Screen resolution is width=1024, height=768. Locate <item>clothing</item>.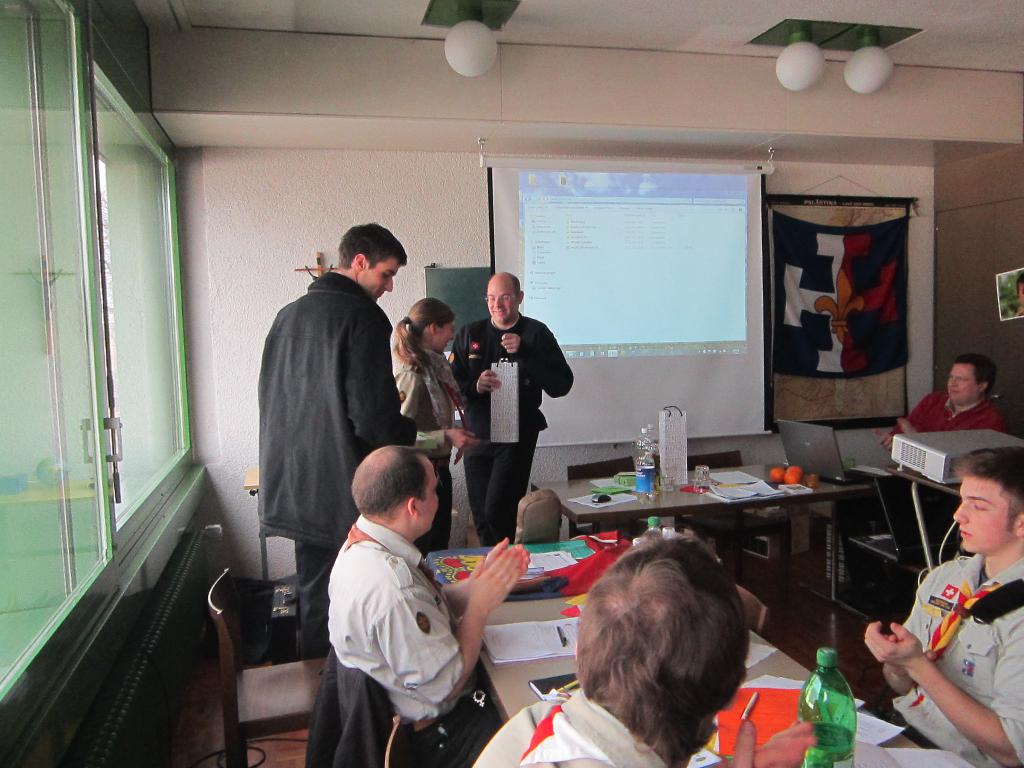
893, 390, 1001, 439.
